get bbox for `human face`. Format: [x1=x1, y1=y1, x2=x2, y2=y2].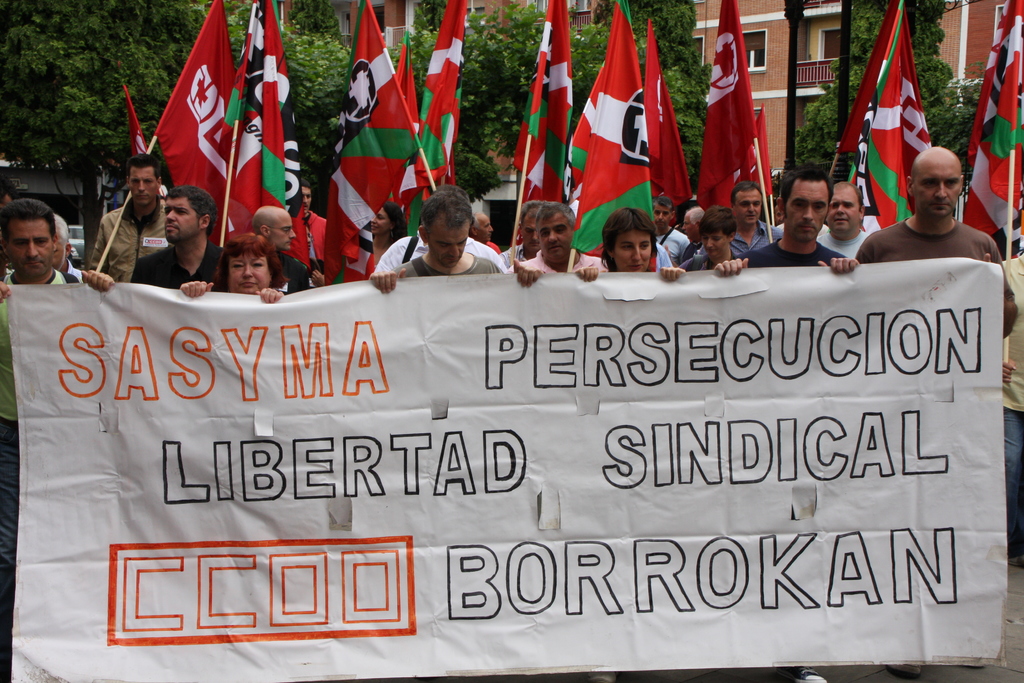
[x1=301, y1=188, x2=311, y2=212].
